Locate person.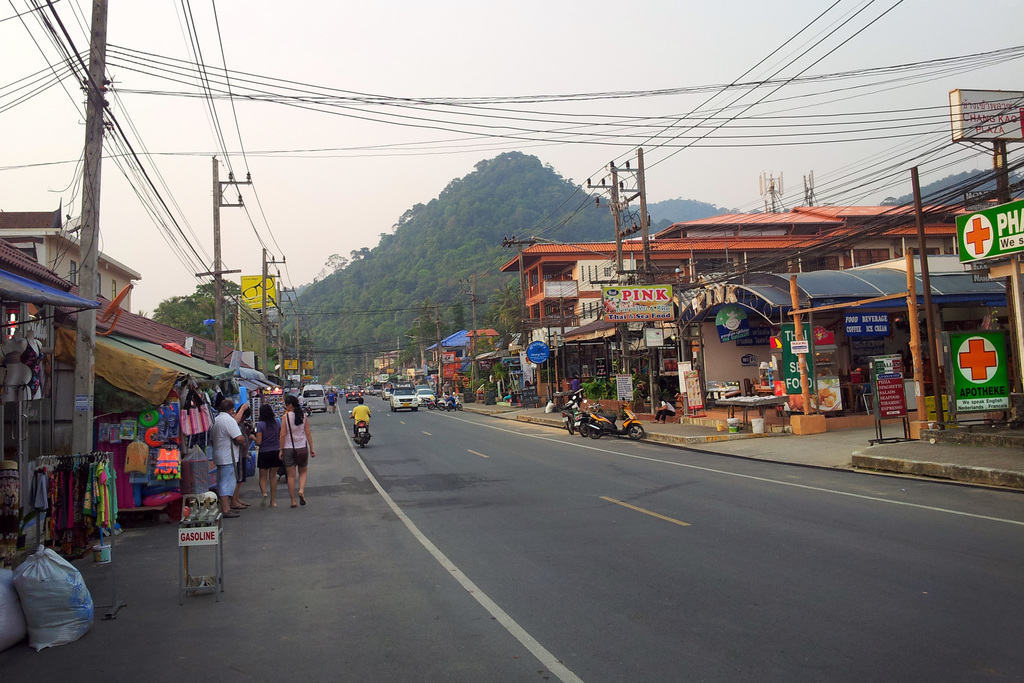
Bounding box: [left=651, top=394, right=676, bottom=424].
